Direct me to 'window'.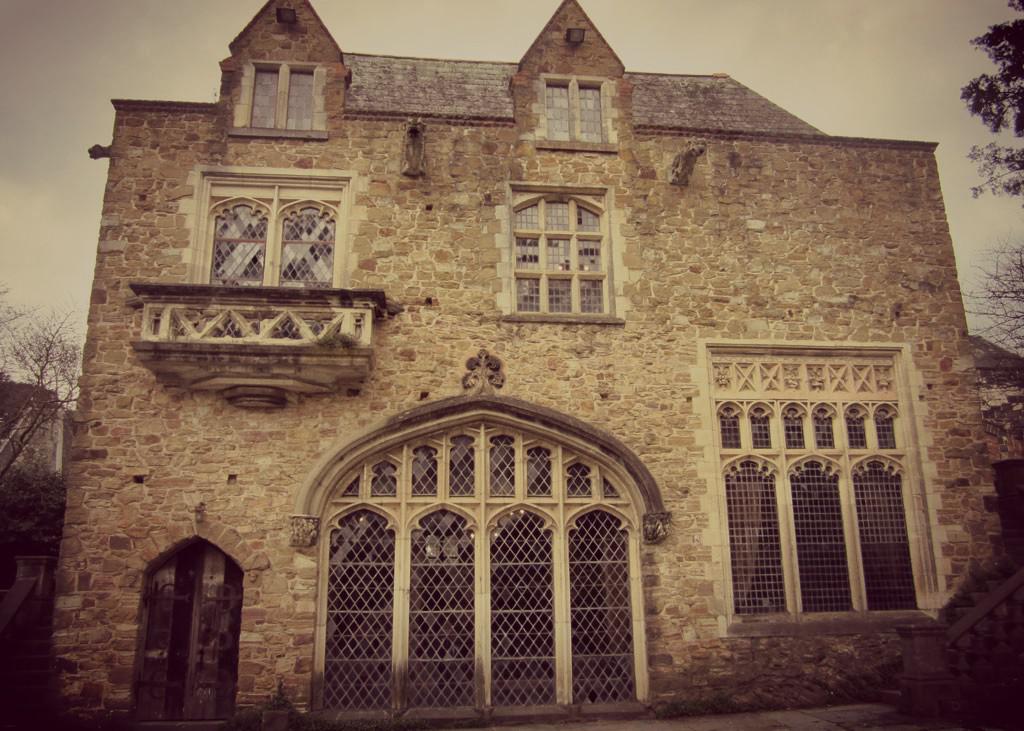
Direction: (290, 348, 673, 730).
